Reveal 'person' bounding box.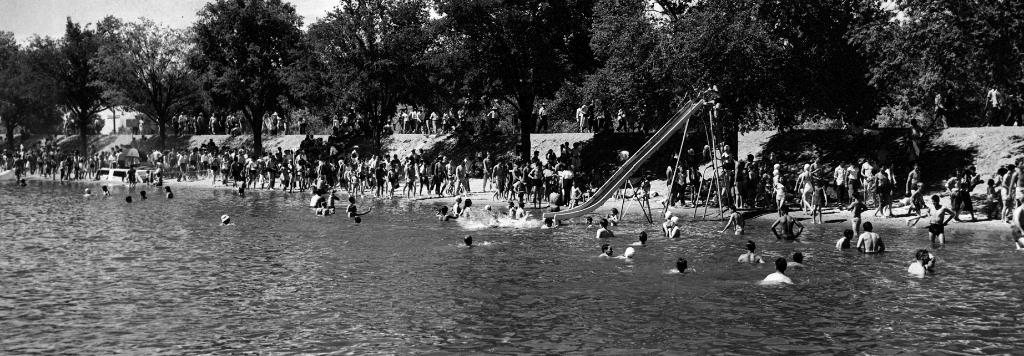
Revealed: box(632, 231, 647, 247).
